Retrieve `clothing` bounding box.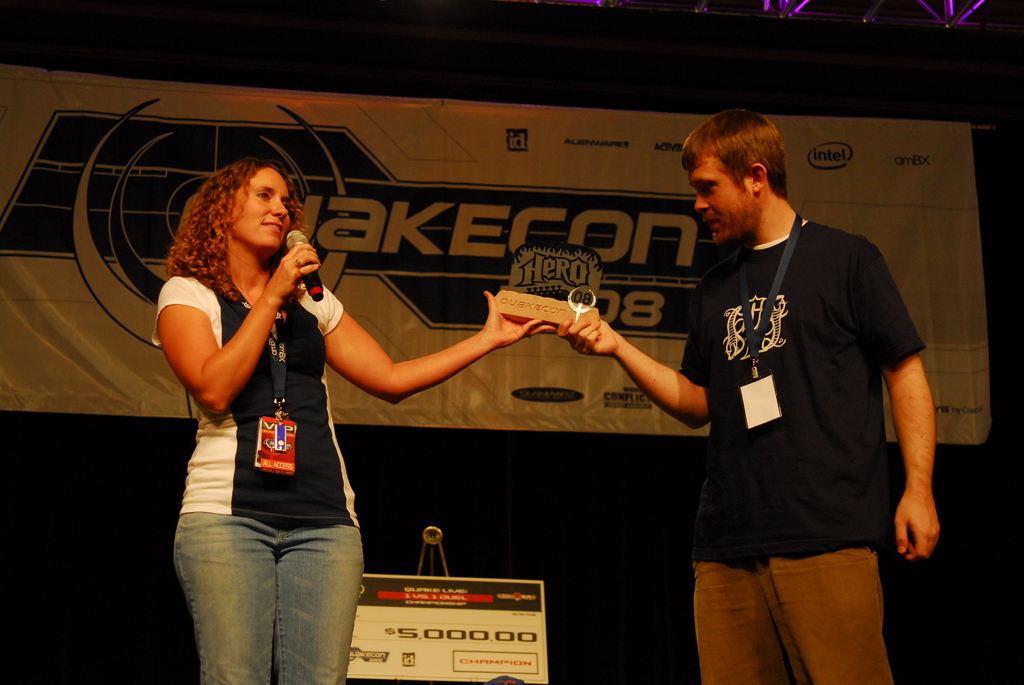
Bounding box: [x1=169, y1=510, x2=370, y2=684].
